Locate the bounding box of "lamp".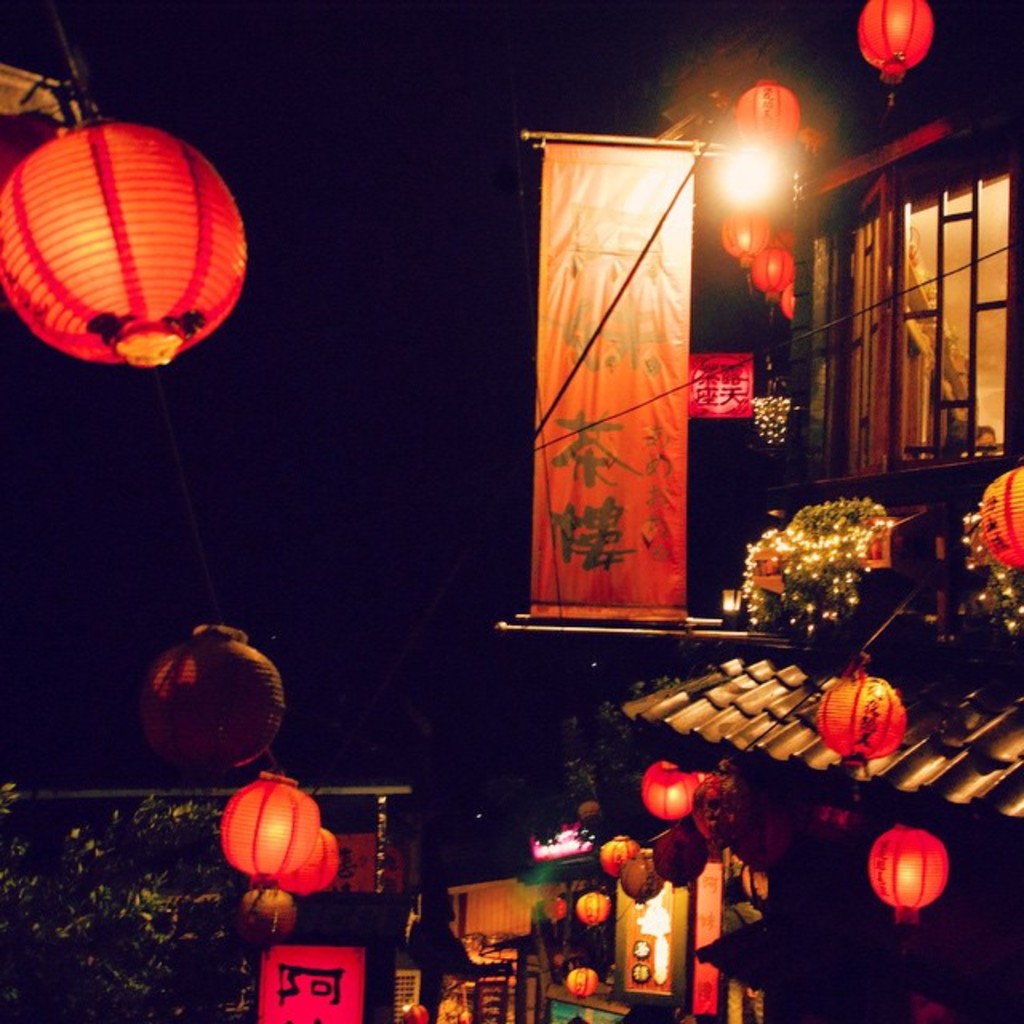
Bounding box: [541,882,566,926].
